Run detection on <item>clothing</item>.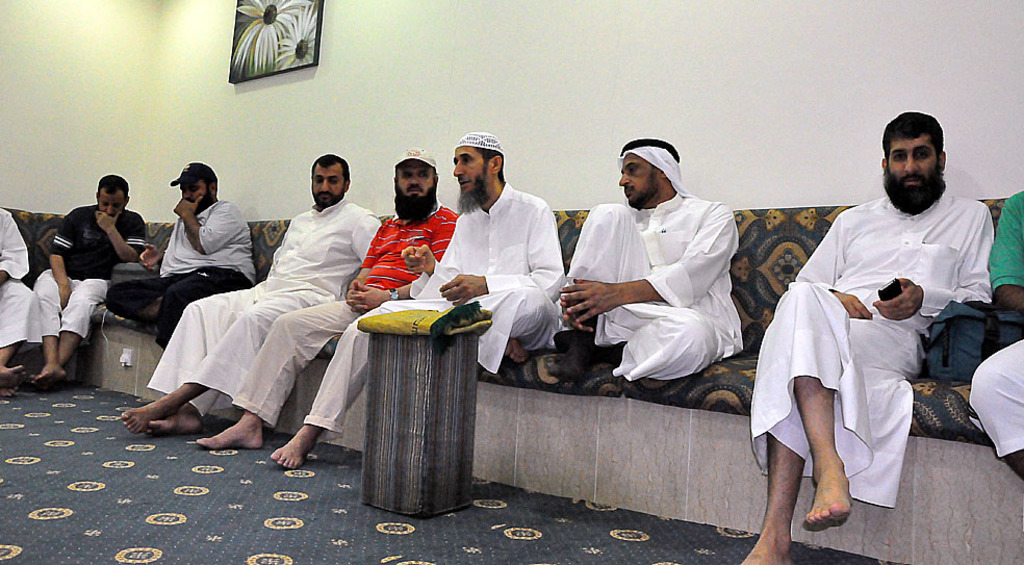
Result: pyautogui.locateOnScreen(31, 205, 145, 337).
